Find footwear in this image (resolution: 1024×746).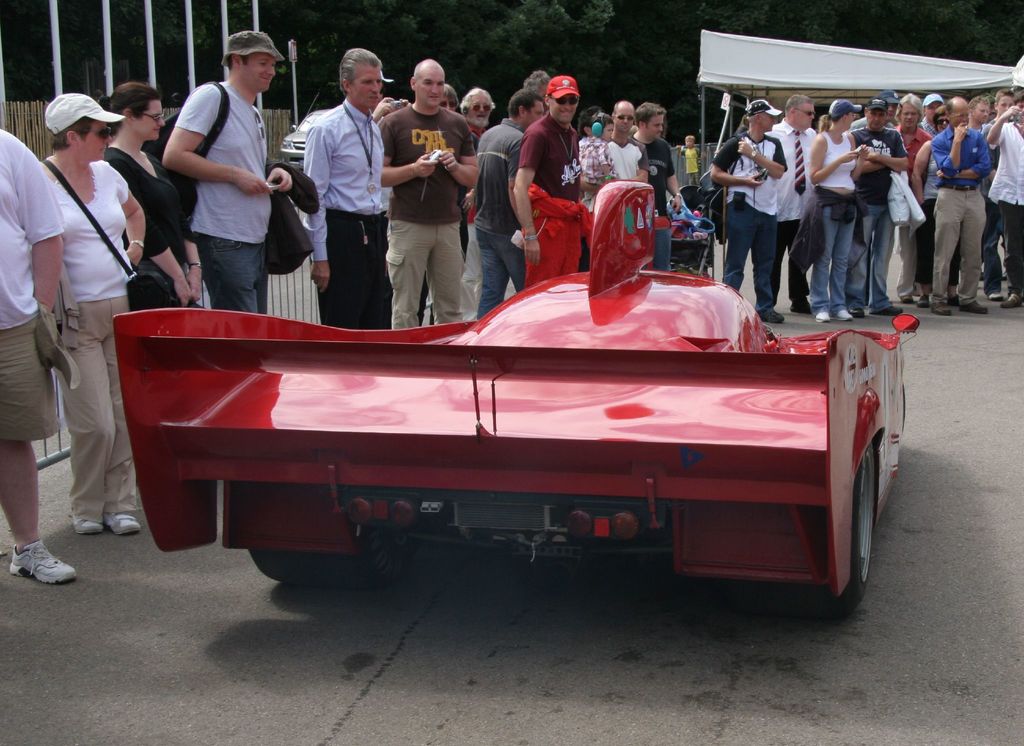
{"x1": 938, "y1": 295, "x2": 947, "y2": 316}.
